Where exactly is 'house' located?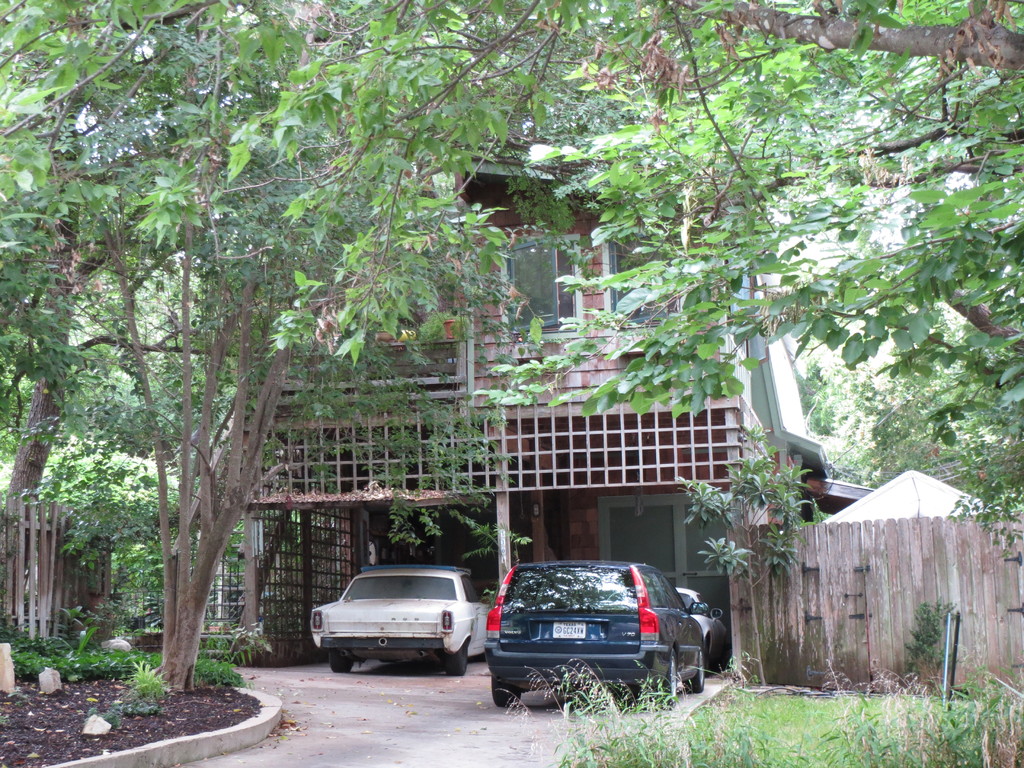
Its bounding box is [left=225, top=0, right=850, bottom=689].
